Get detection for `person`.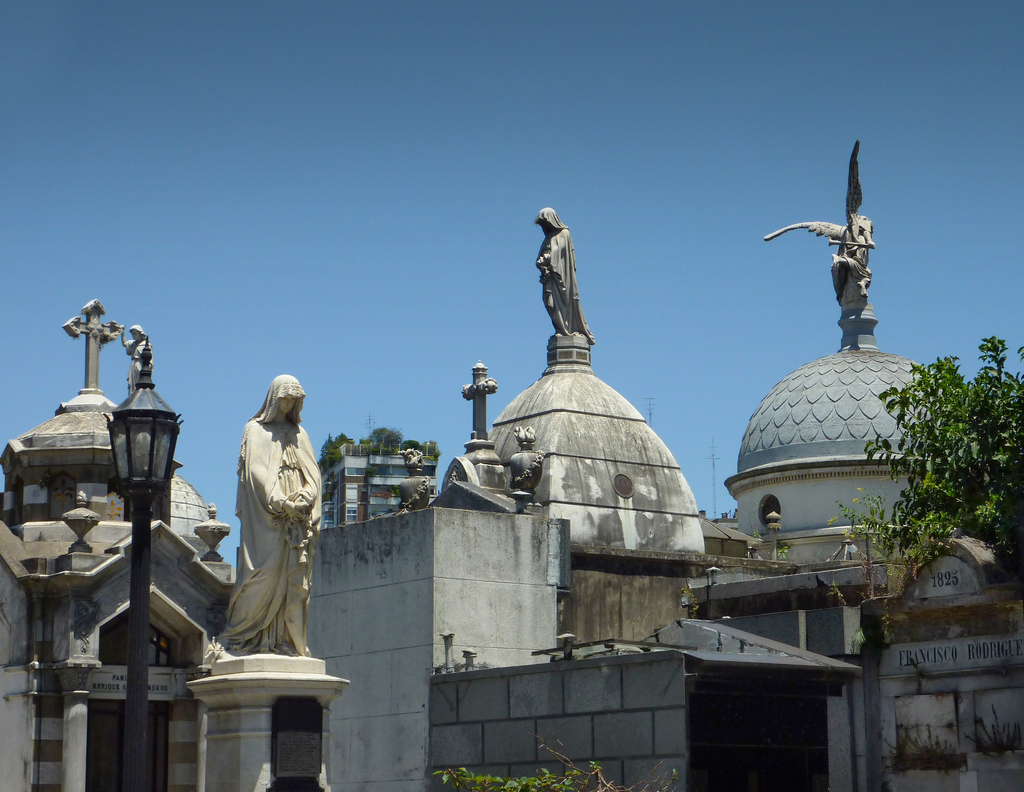
Detection: box=[218, 361, 318, 695].
